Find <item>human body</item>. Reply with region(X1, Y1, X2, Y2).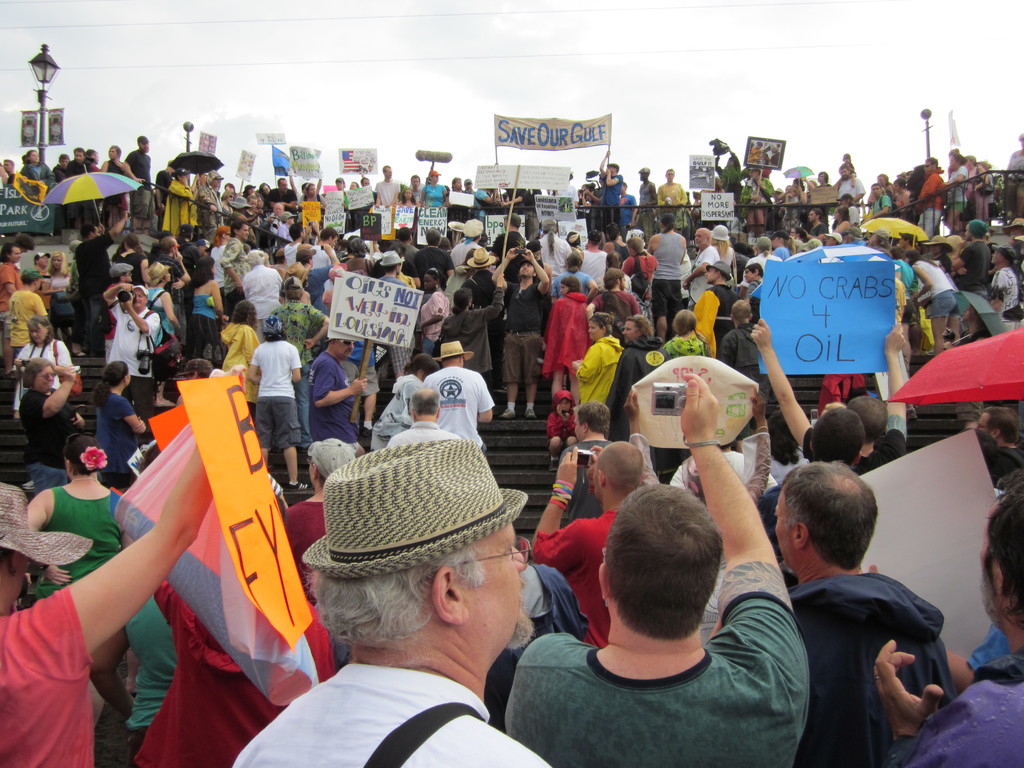
region(0, 362, 244, 767).
